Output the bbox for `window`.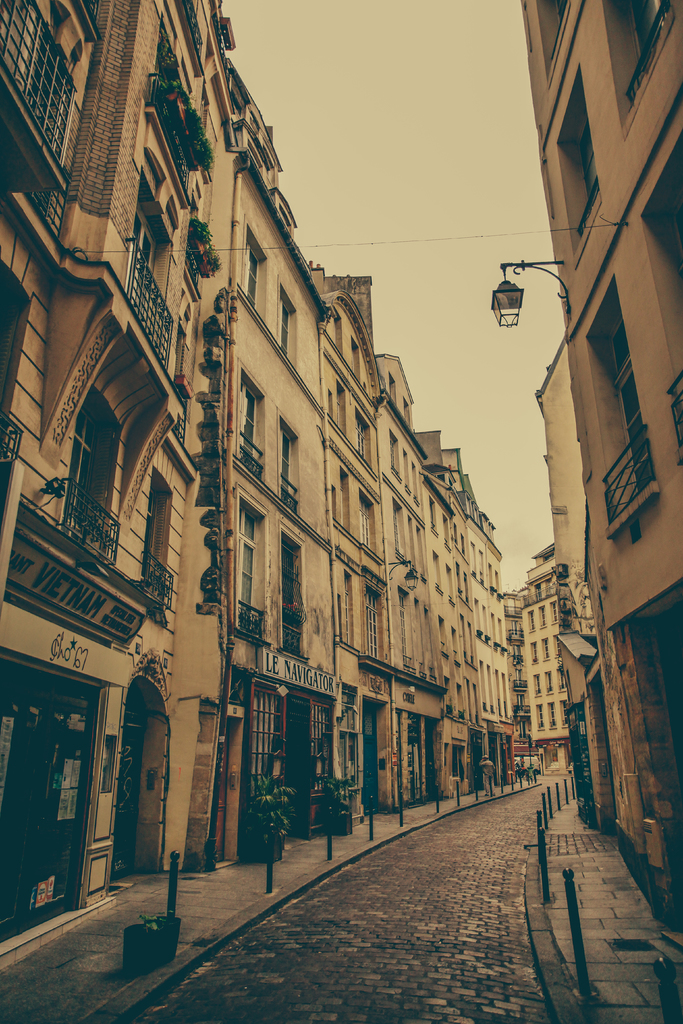
select_region(363, 563, 390, 662).
